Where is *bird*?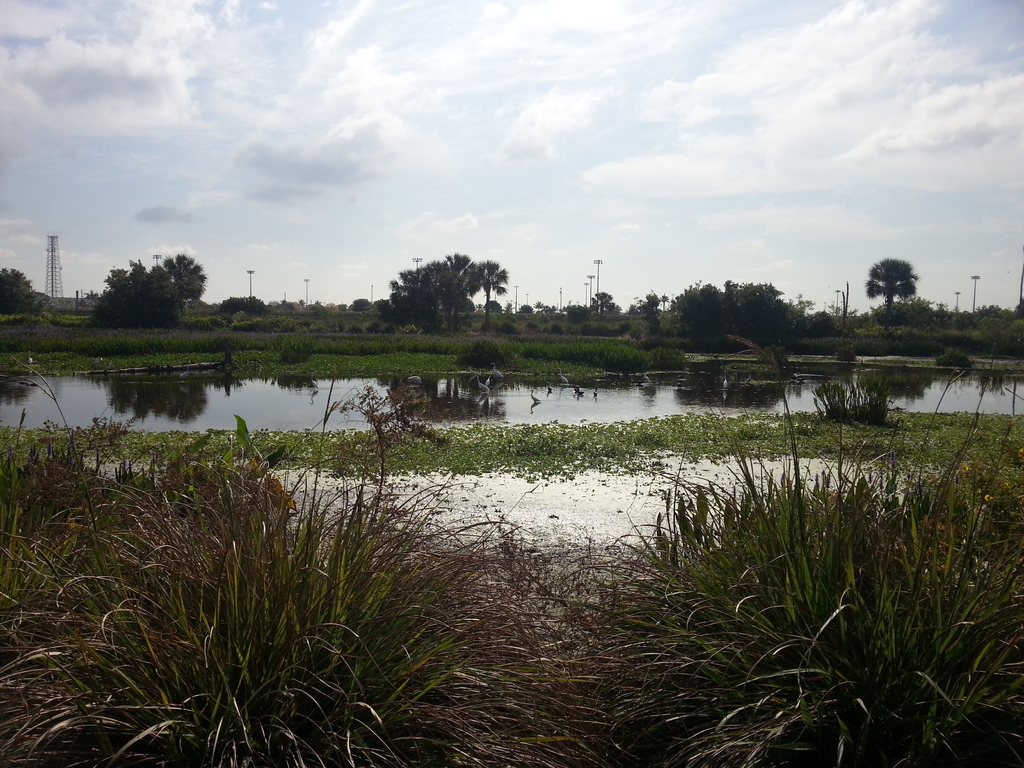
box(575, 385, 580, 392).
